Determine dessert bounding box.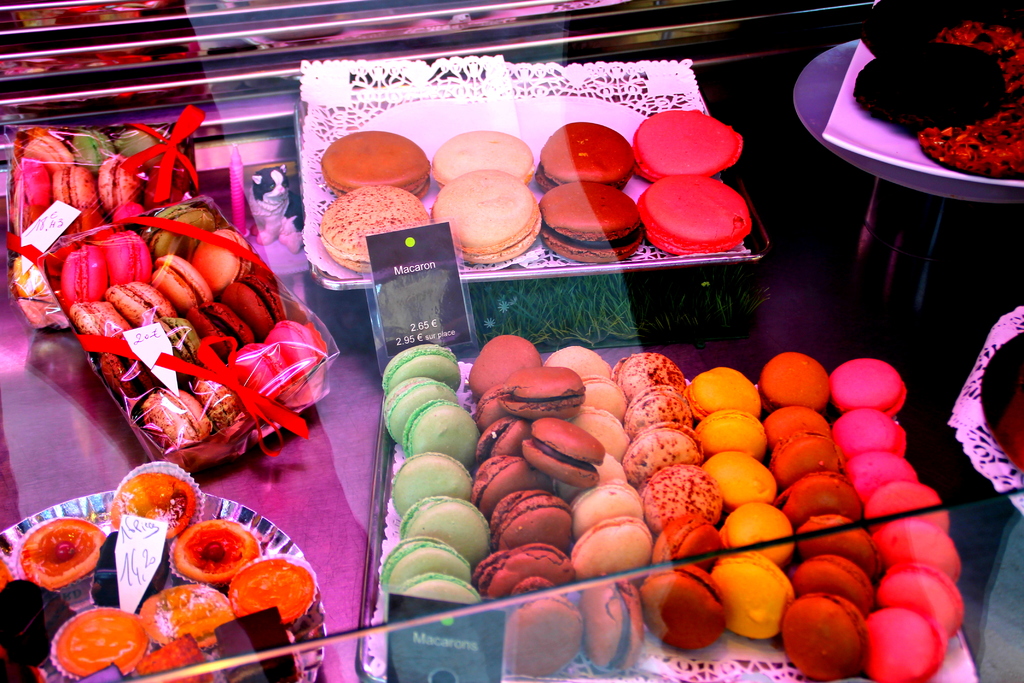
Determined: box=[634, 163, 757, 254].
